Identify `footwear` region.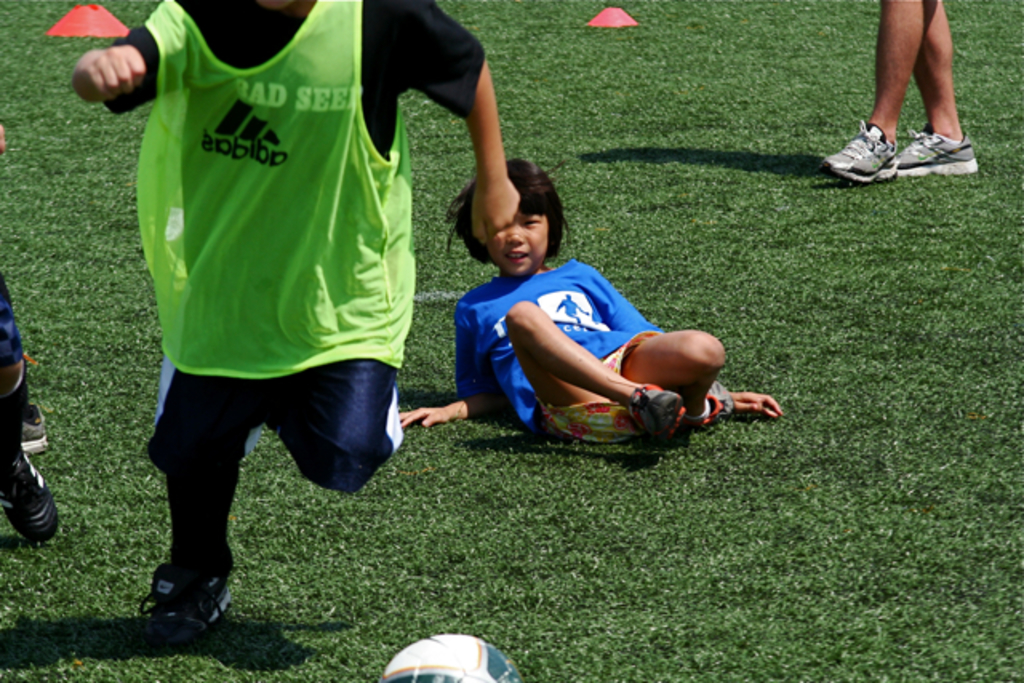
Region: {"x1": 629, "y1": 381, "x2": 693, "y2": 443}.
